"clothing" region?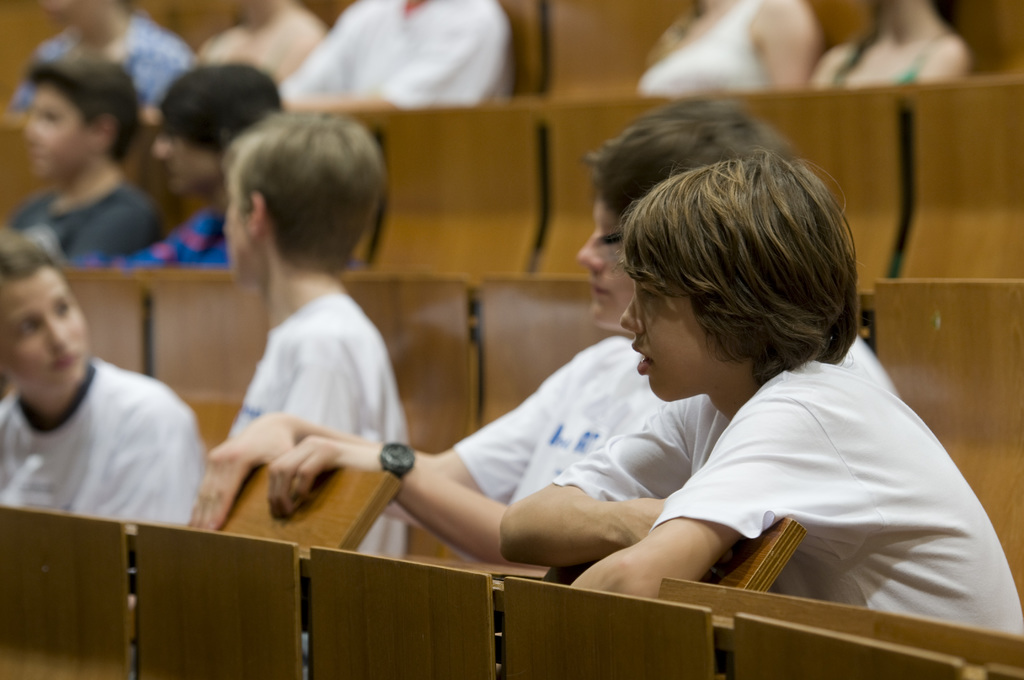
pyautogui.locateOnScreen(14, 180, 161, 260)
